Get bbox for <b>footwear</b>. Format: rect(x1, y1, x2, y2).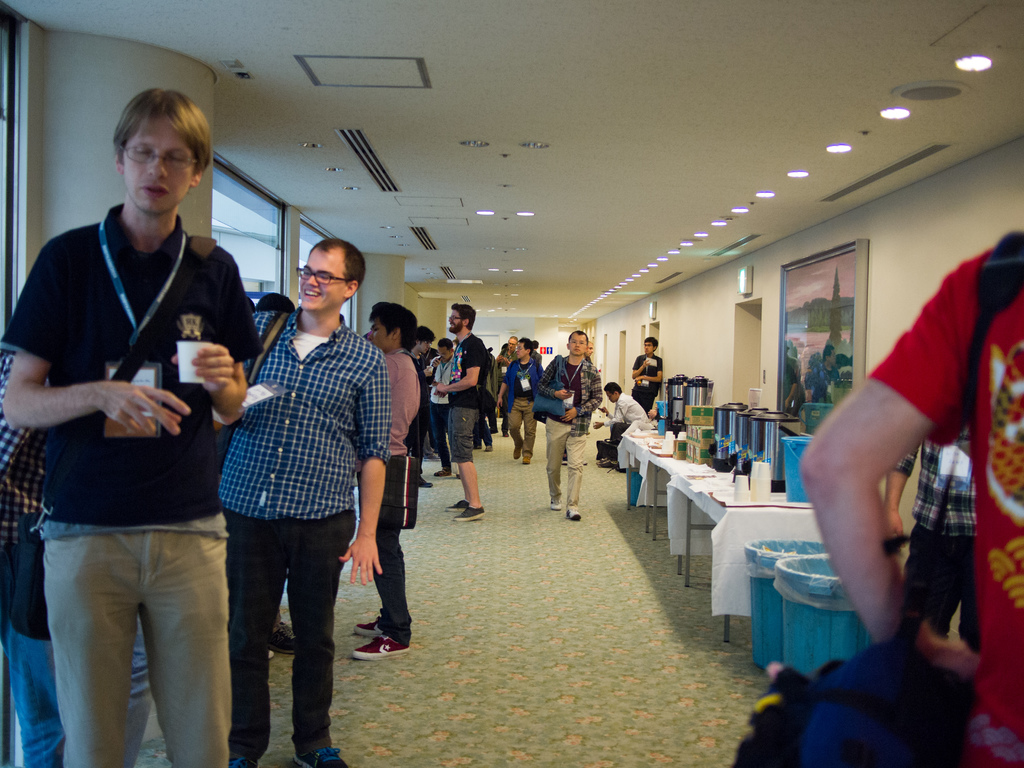
rect(227, 756, 255, 767).
